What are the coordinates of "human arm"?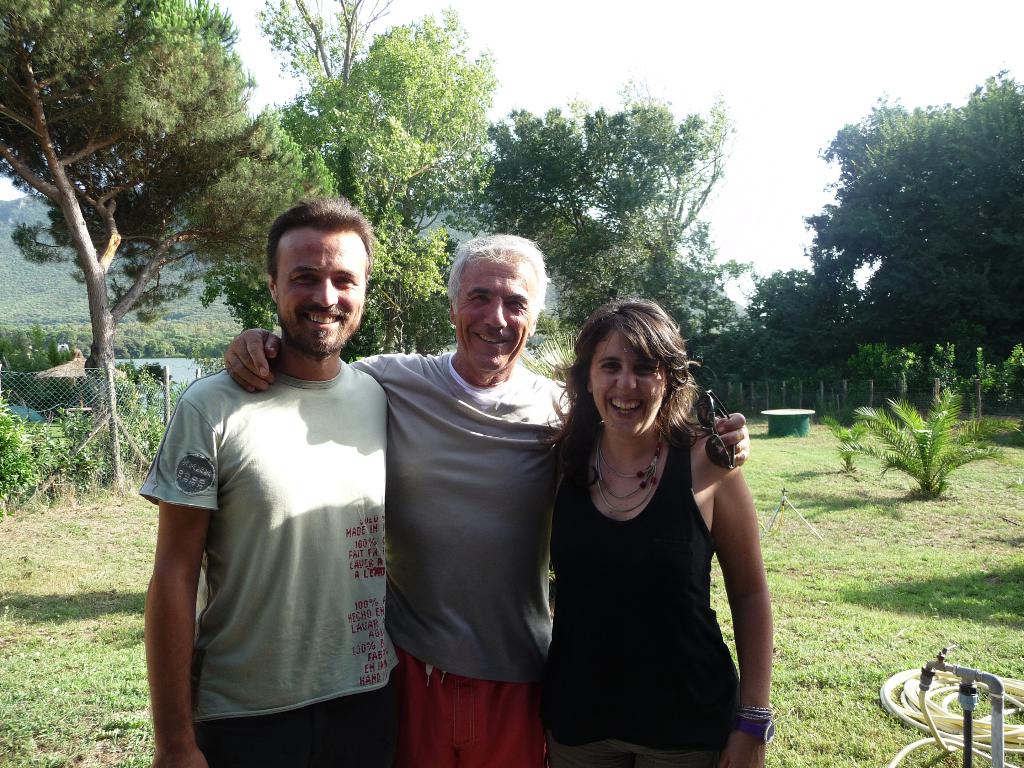
x1=221 y1=338 x2=398 y2=438.
